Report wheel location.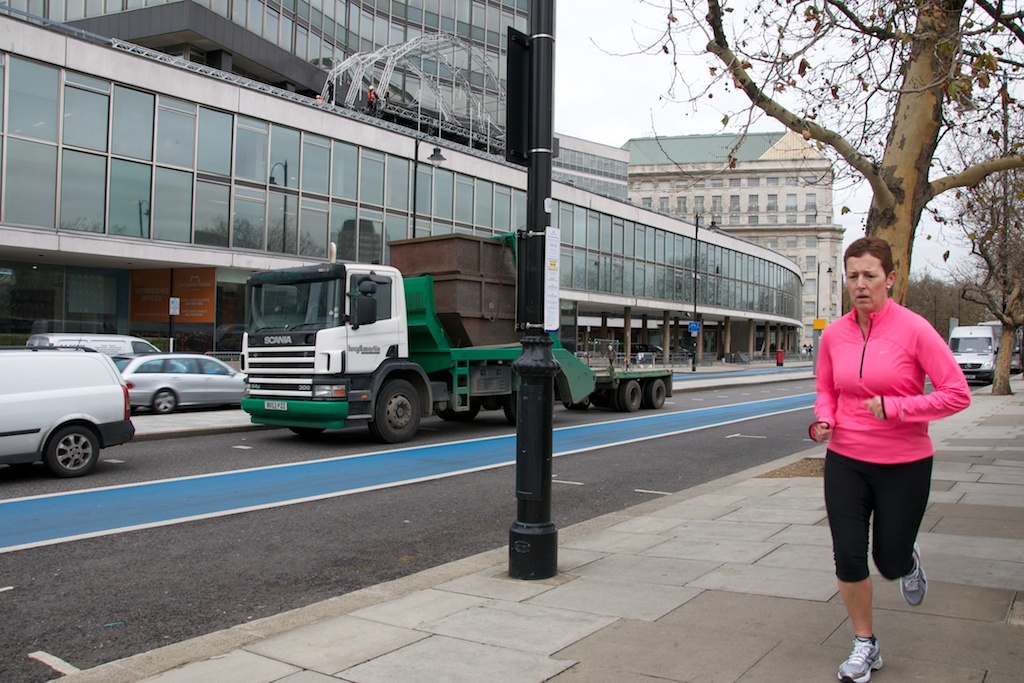
Report: select_region(563, 392, 589, 419).
